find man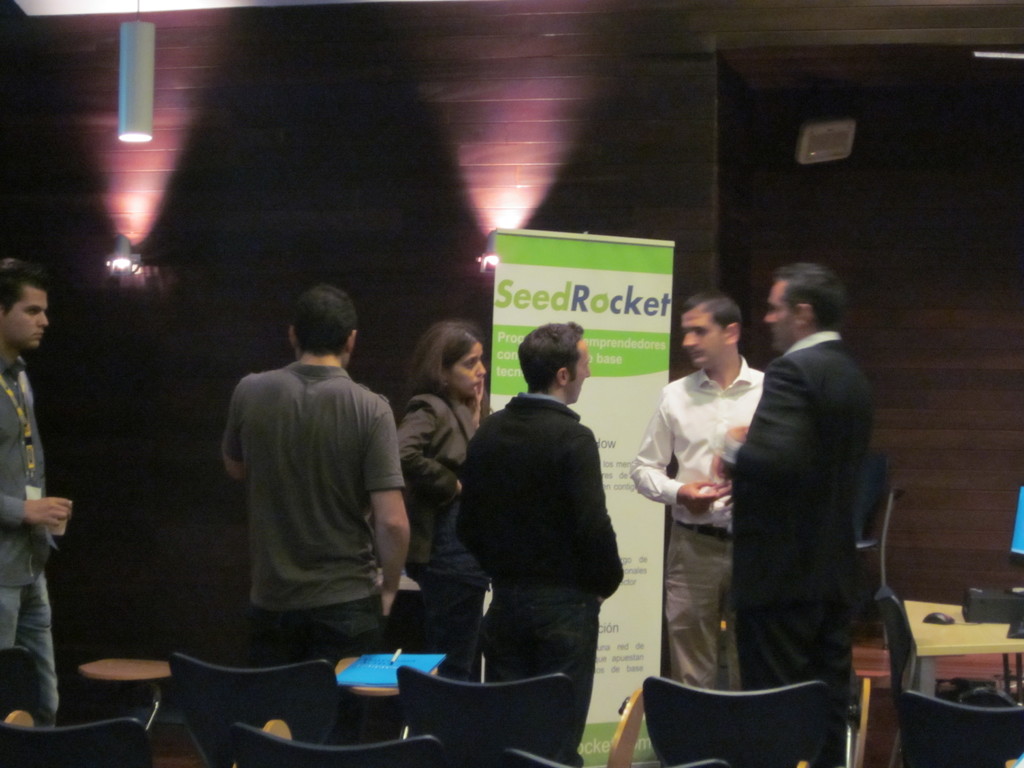
left=460, top=318, right=623, bottom=767
